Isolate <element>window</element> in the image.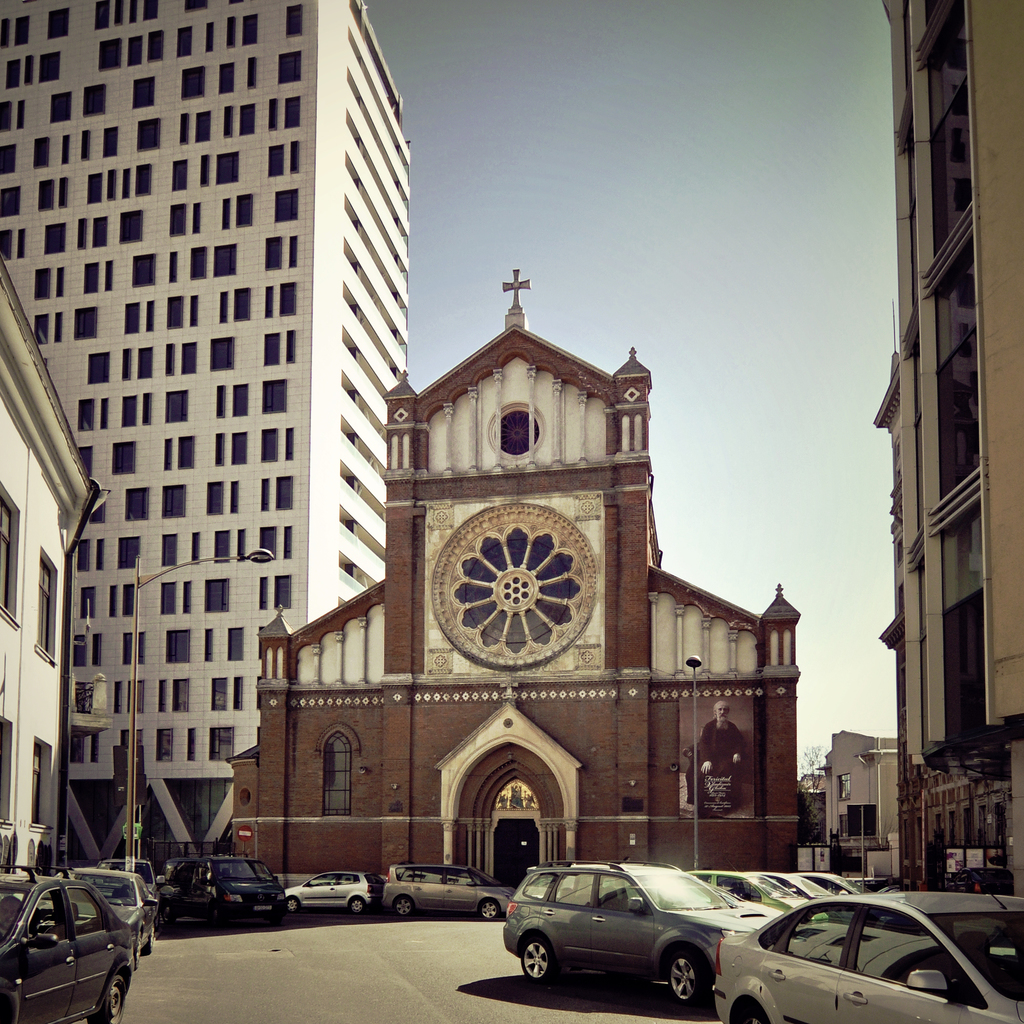
Isolated region: [106, 260, 116, 293].
